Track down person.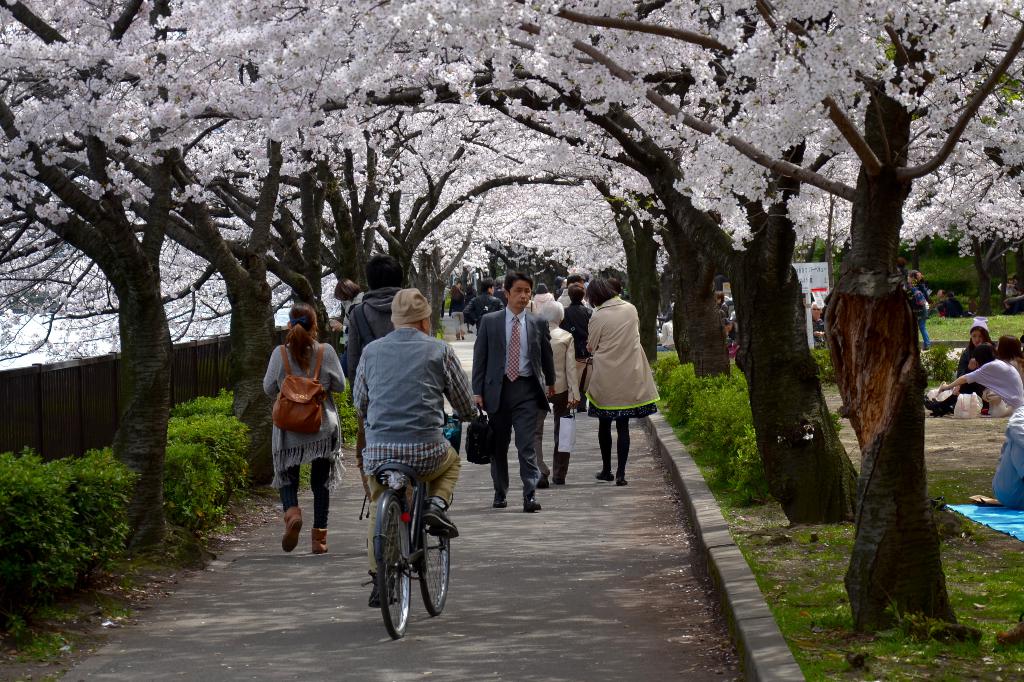
Tracked to 553,285,590,417.
